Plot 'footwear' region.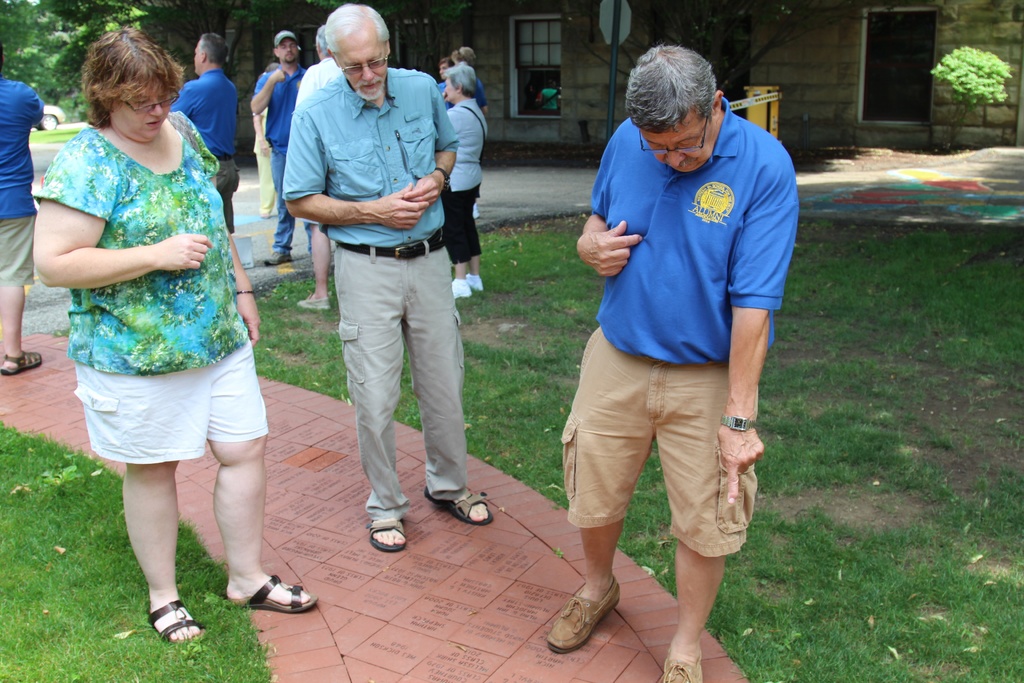
Plotted at [left=467, top=273, right=485, bottom=294].
